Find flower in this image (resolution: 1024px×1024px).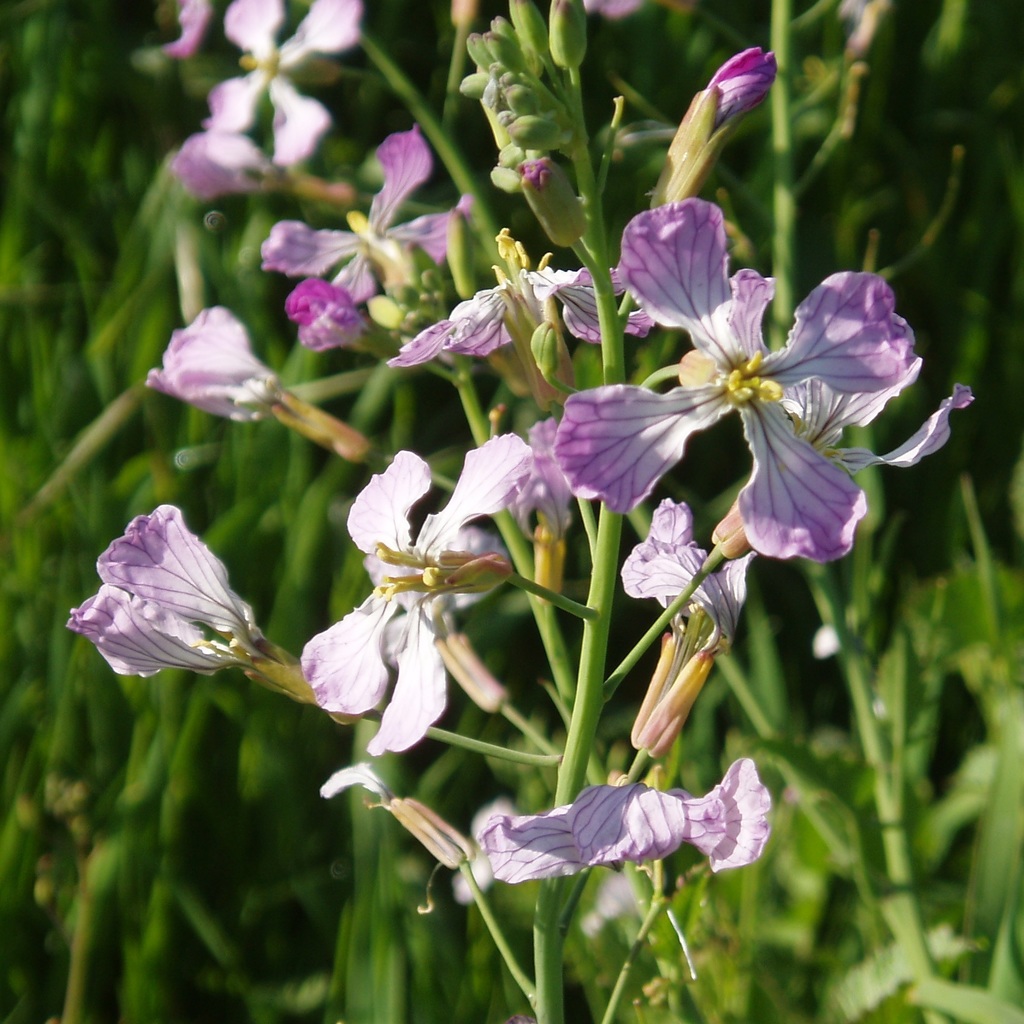
[263,123,471,301].
